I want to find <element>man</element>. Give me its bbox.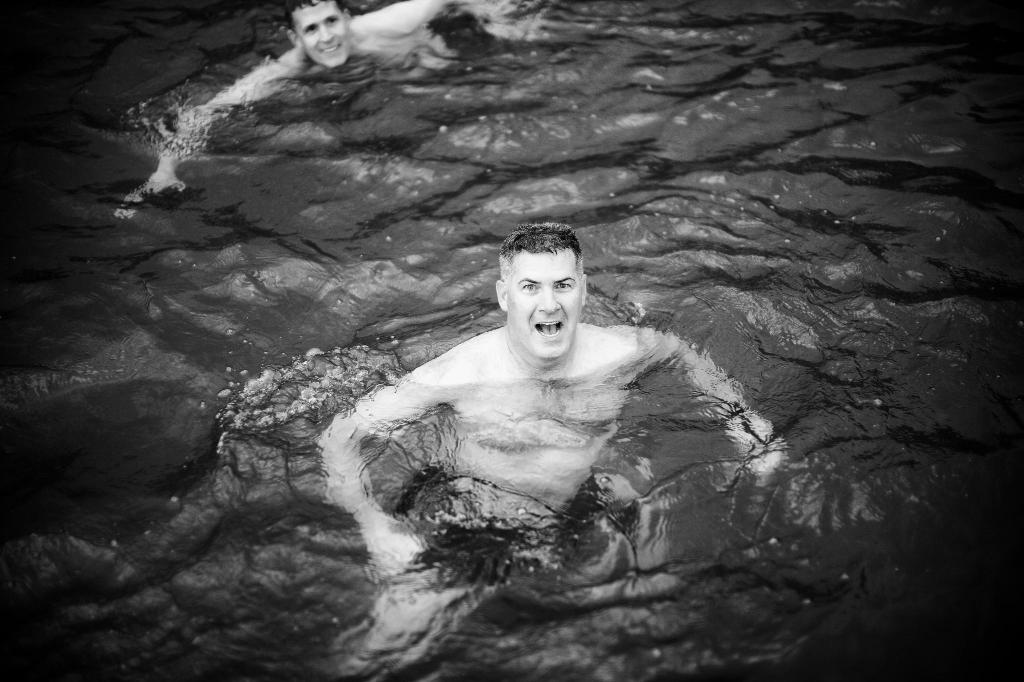
BBox(111, 0, 547, 219).
